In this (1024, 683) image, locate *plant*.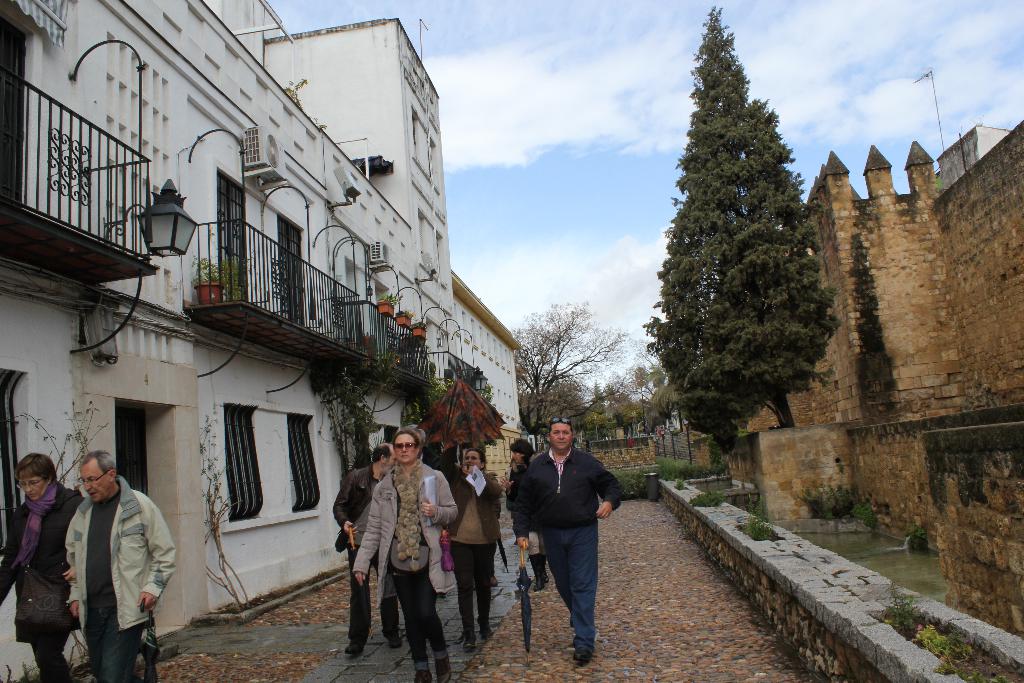
Bounding box: [881, 573, 920, 636].
